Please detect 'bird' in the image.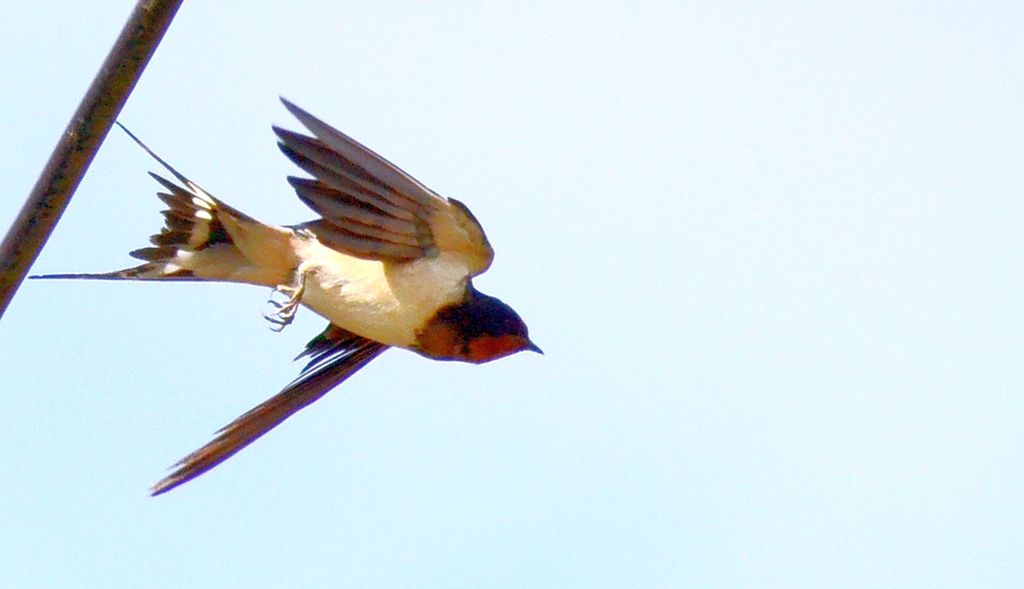
(93, 115, 508, 483).
